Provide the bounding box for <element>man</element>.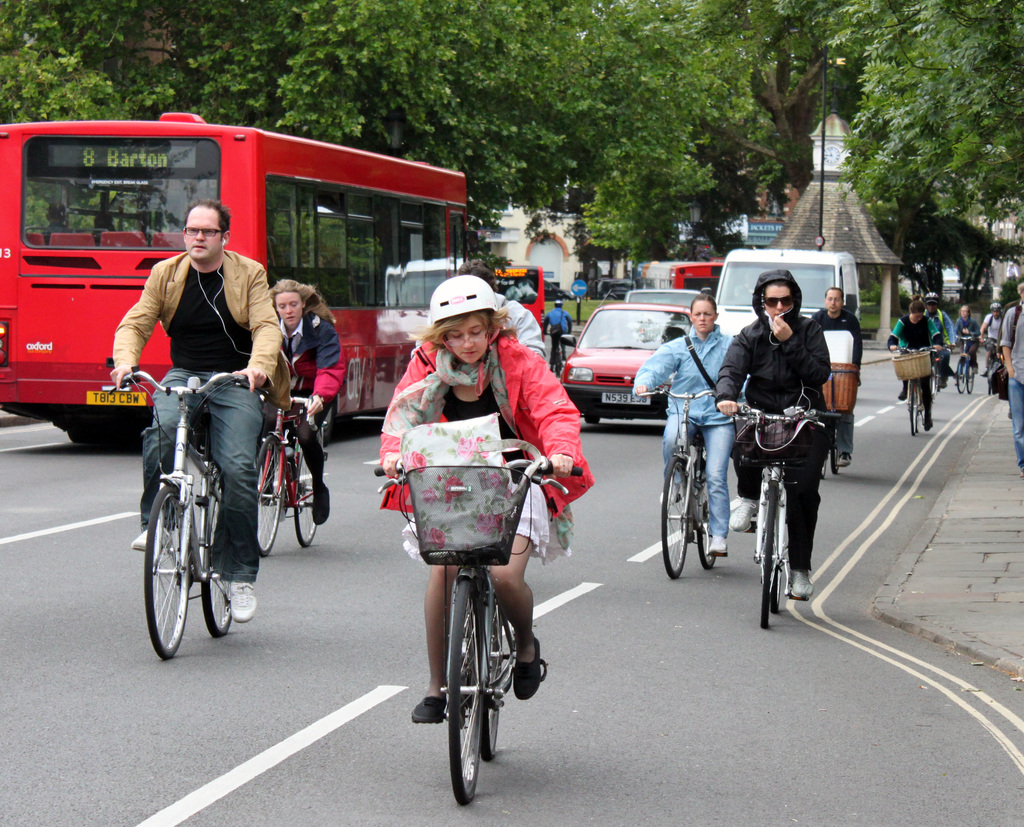
bbox(899, 314, 941, 447).
